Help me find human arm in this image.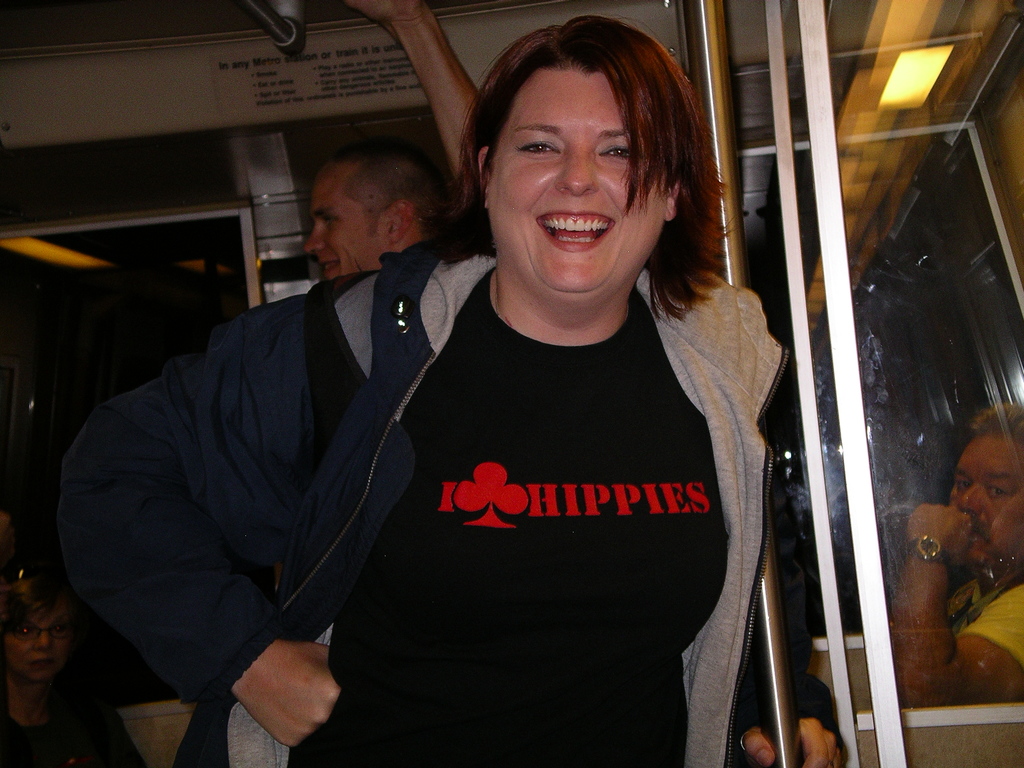
Found it: rect(54, 255, 458, 749).
